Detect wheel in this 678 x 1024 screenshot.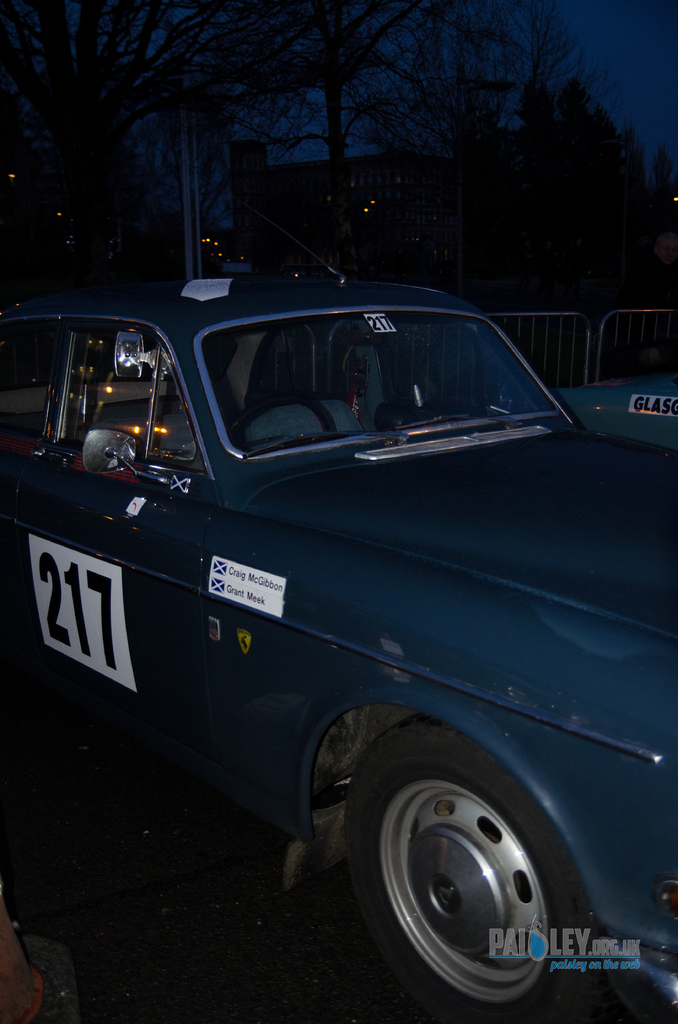
Detection: 362,734,576,1004.
